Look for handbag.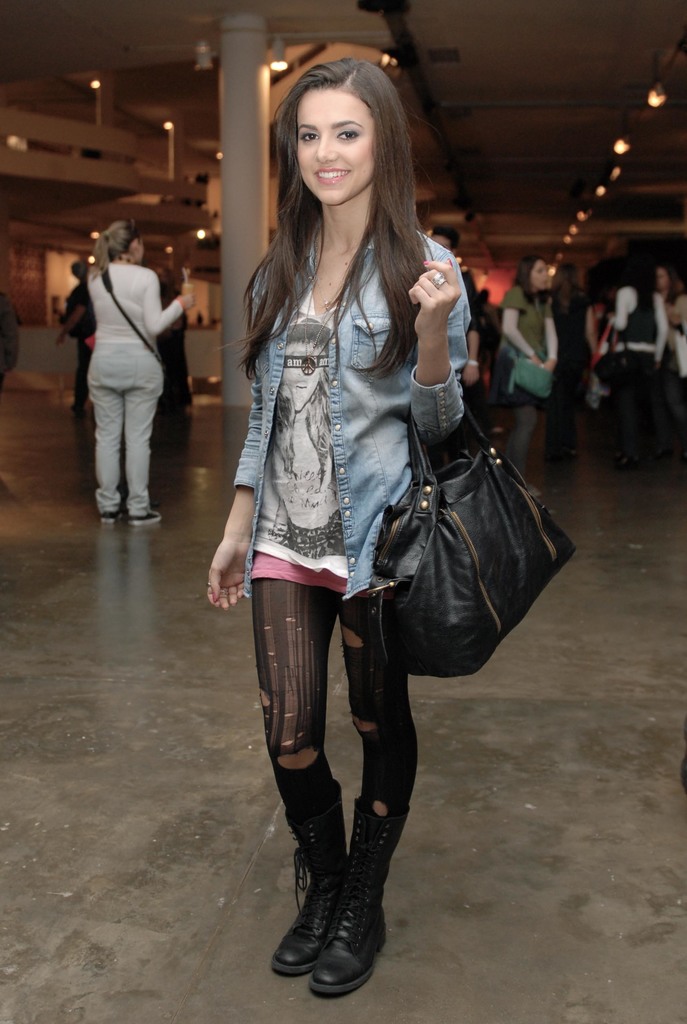
Found: BBox(101, 266, 163, 367).
